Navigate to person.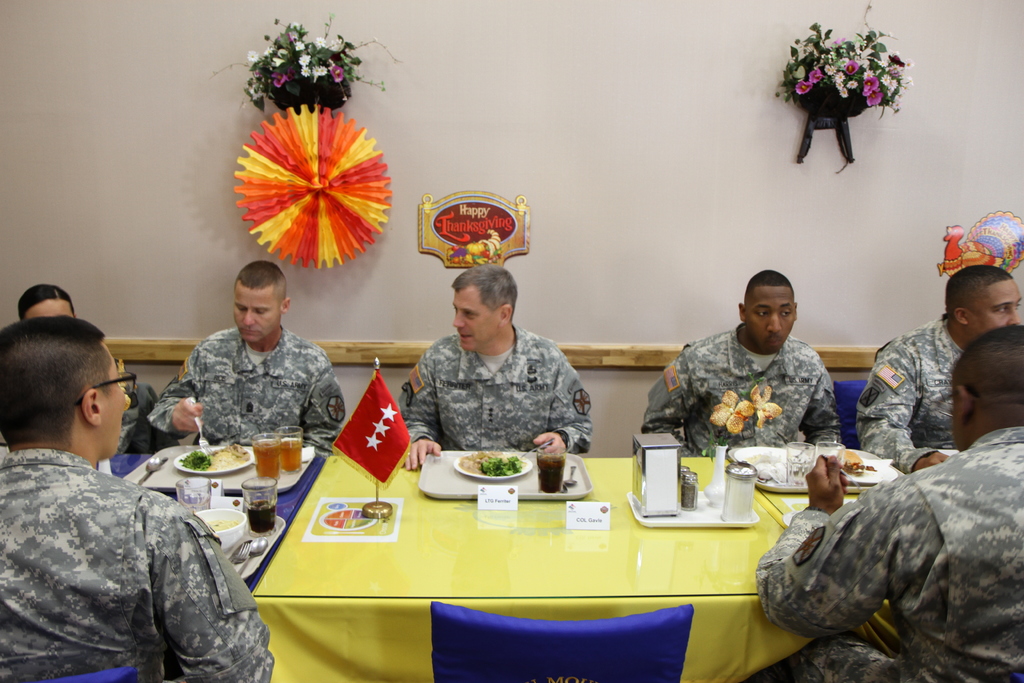
Navigation target: left=393, top=264, right=595, bottom=472.
